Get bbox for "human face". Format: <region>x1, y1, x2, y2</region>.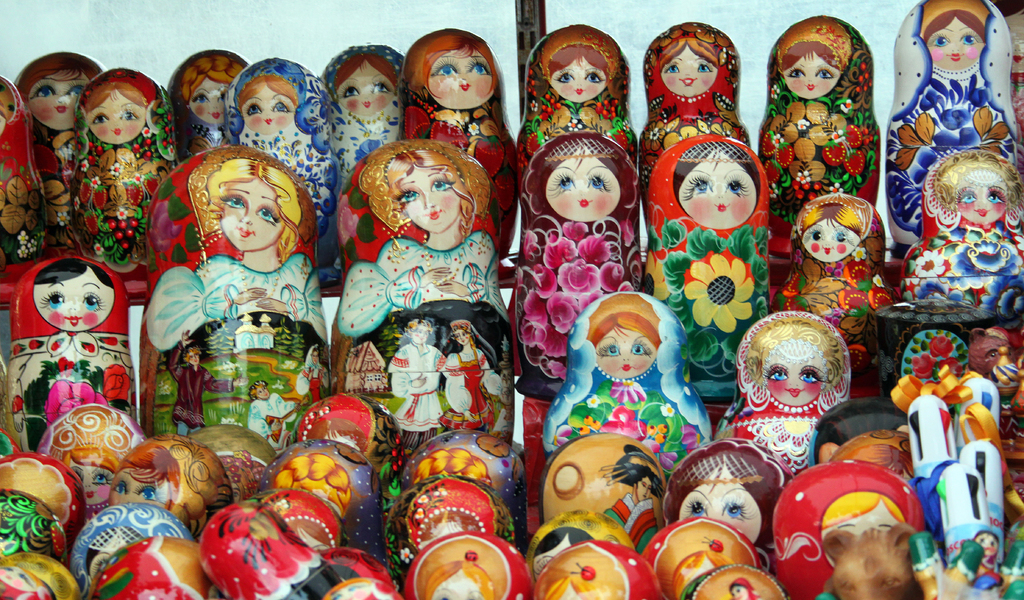
<region>595, 330, 655, 380</region>.
